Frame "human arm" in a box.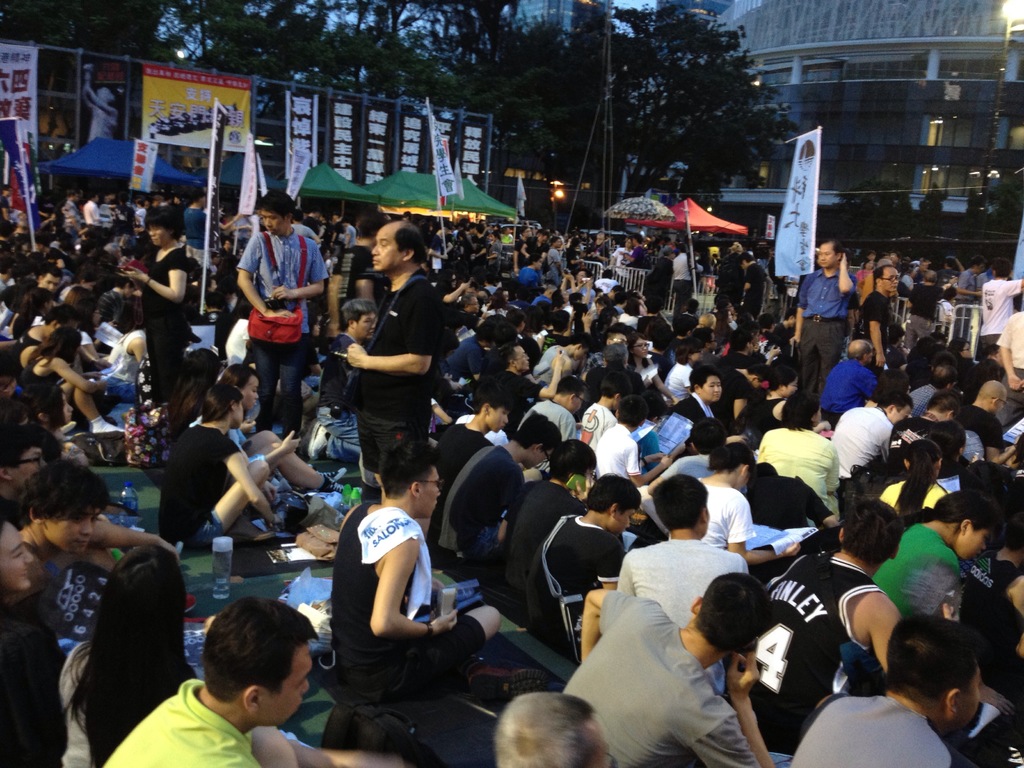
locate(528, 358, 566, 403).
